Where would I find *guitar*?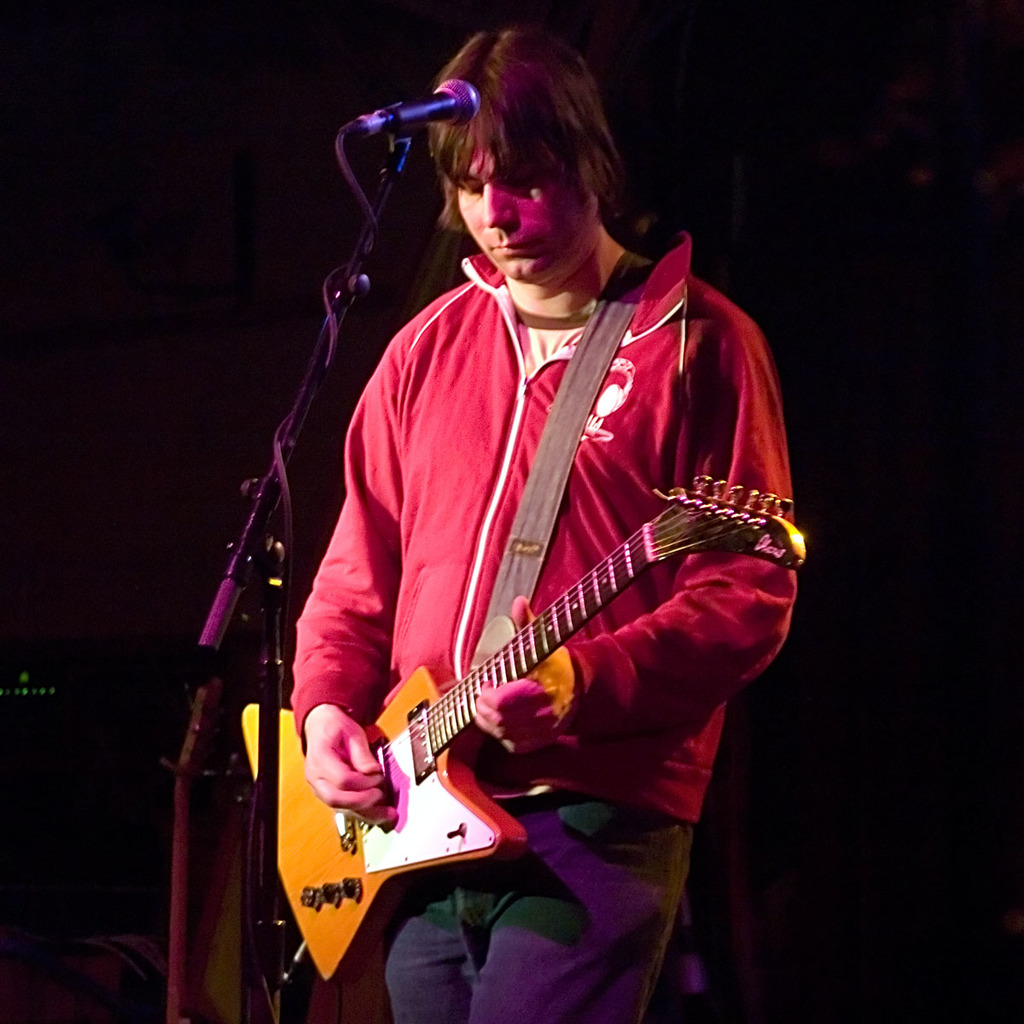
At {"left": 253, "top": 433, "right": 778, "bottom": 969}.
